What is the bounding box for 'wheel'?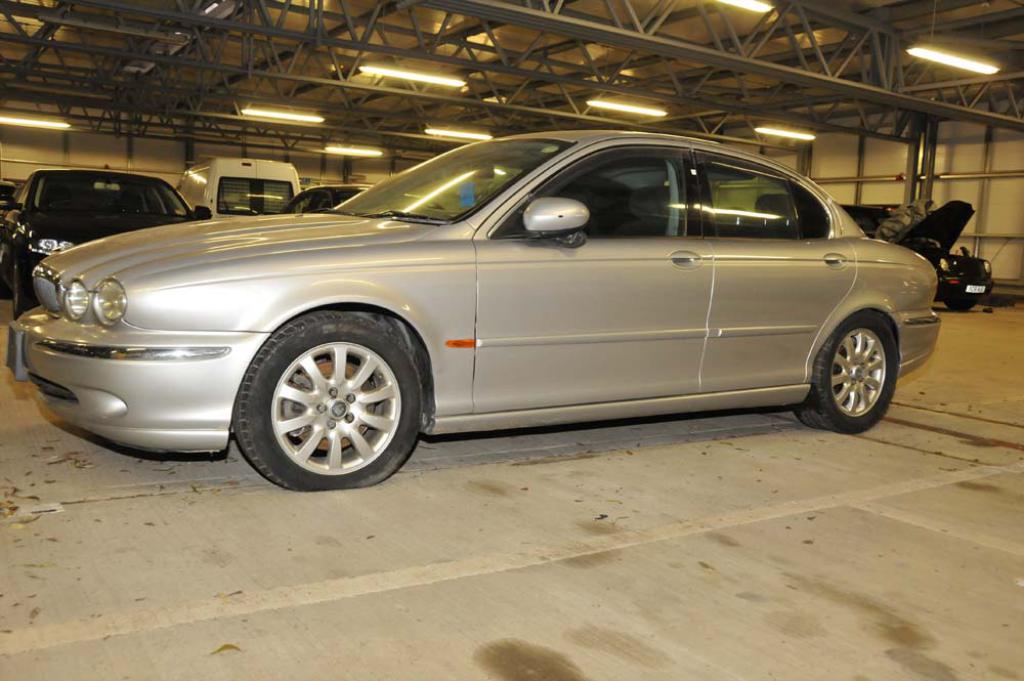
x1=948 y1=299 x2=975 y2=308.
